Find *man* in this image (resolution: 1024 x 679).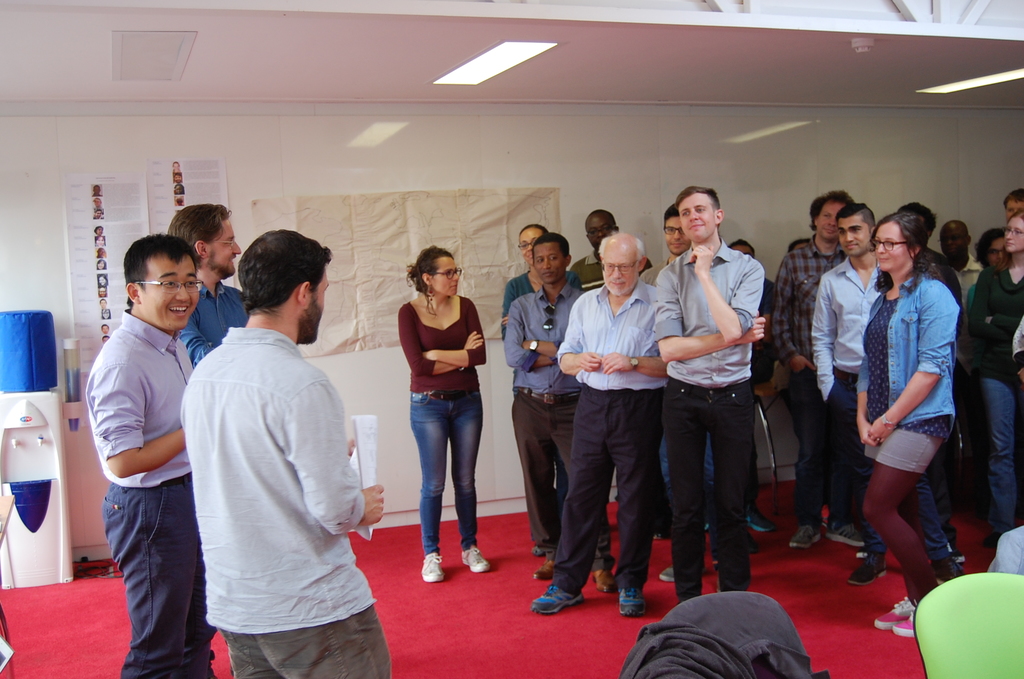
85:234:212:678.
